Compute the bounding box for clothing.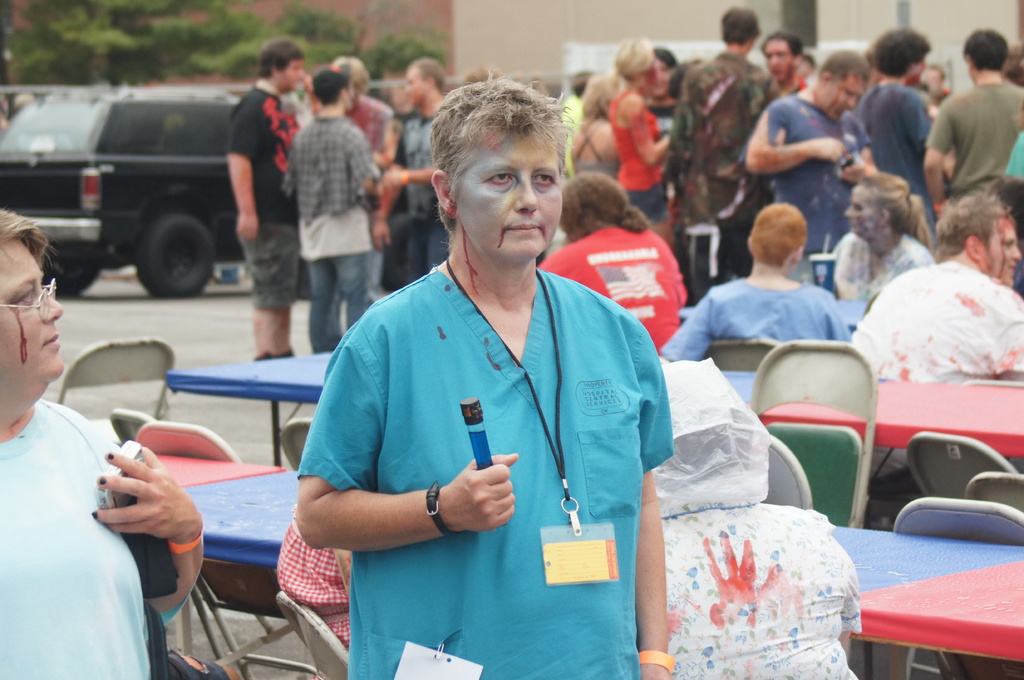
[x1=271, y1=503, x2=351, y2=660].
